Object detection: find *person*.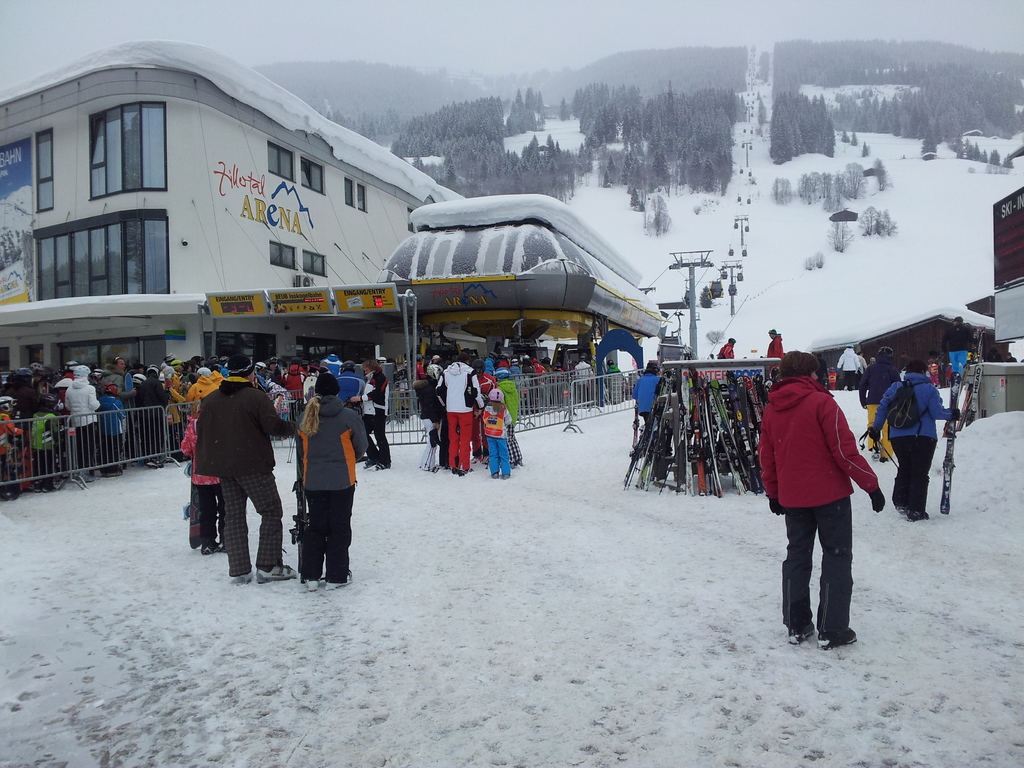
x1=864 y1=356 x2=958 y2=523.
